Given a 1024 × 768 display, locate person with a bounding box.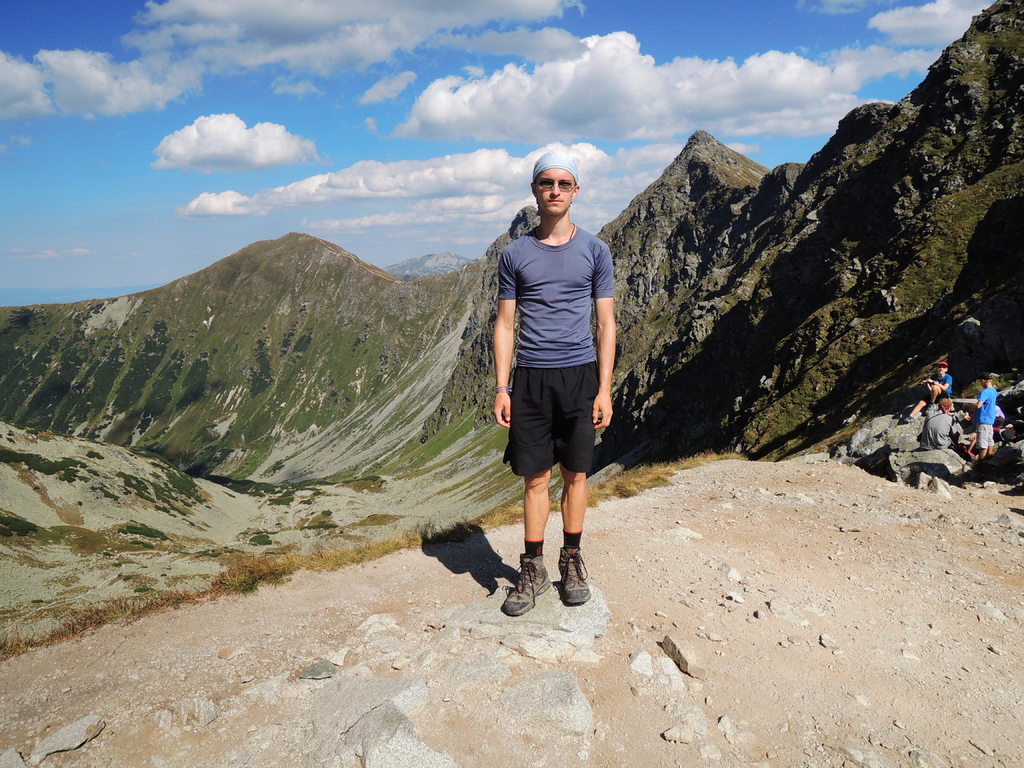
Located: BBox(902, 359, 954, 429).
